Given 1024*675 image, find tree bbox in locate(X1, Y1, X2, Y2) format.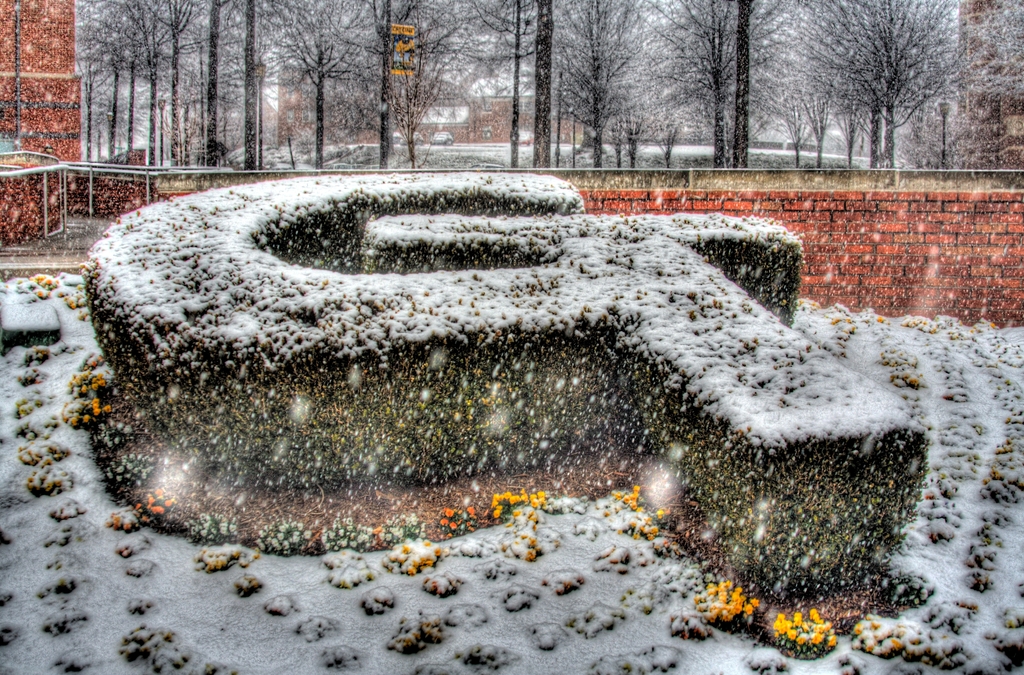
locate(960, 0, 1023, 106).
